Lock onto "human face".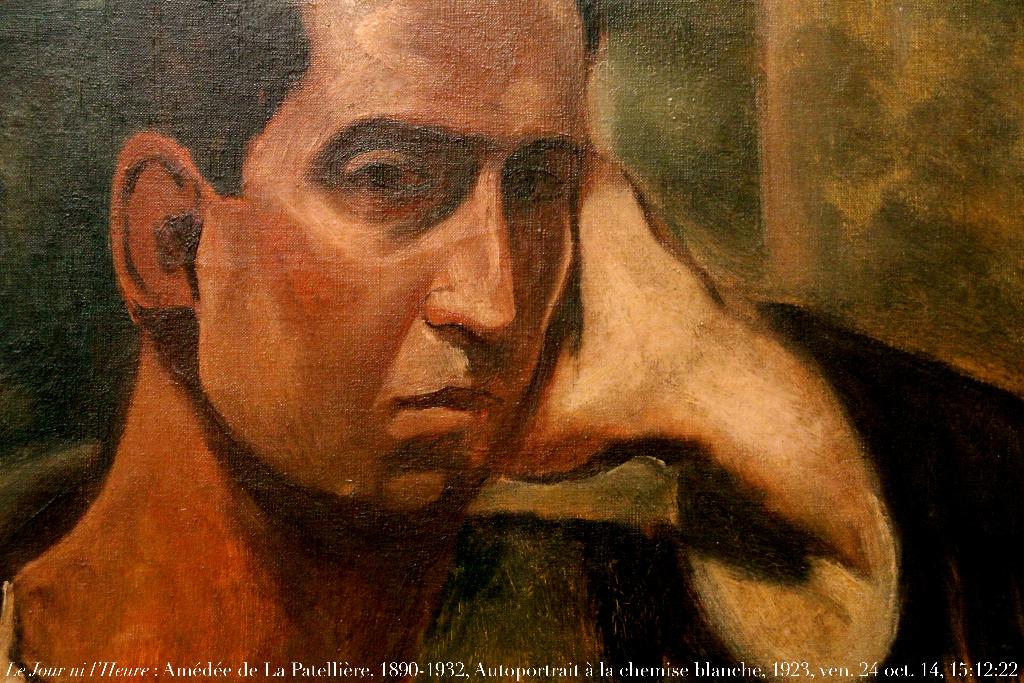
Locked: 180, 3, 575, 525.
